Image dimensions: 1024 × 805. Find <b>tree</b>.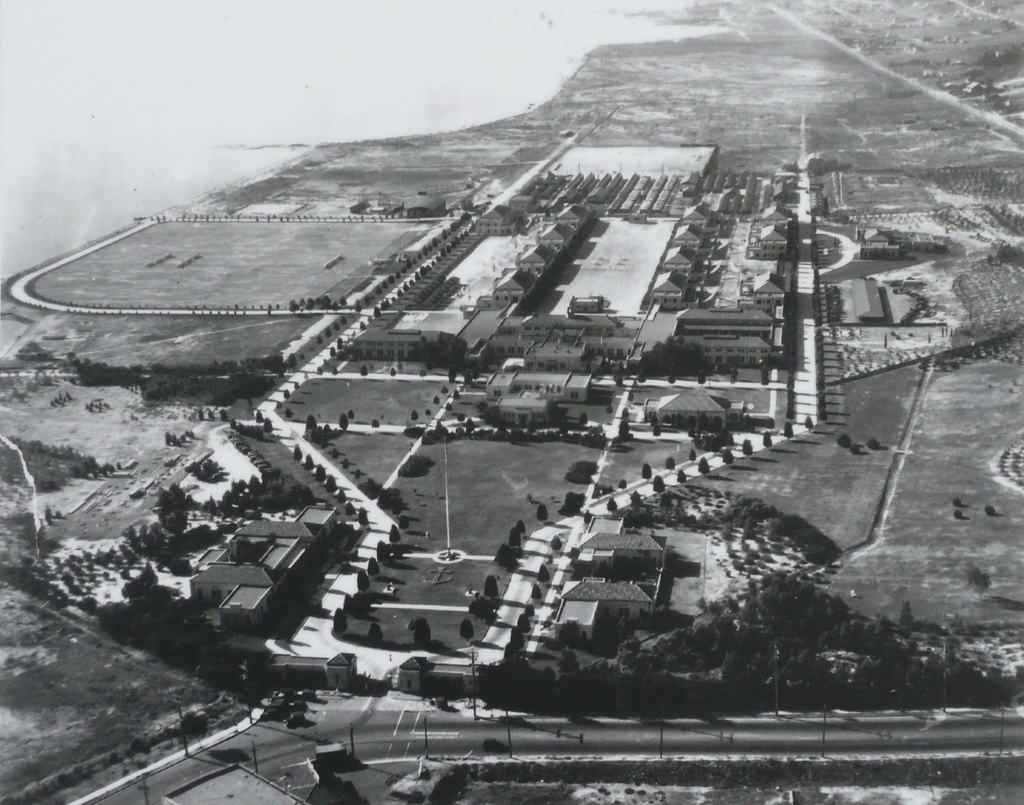
x1=836, y1=431, x2=851, y2=448.
